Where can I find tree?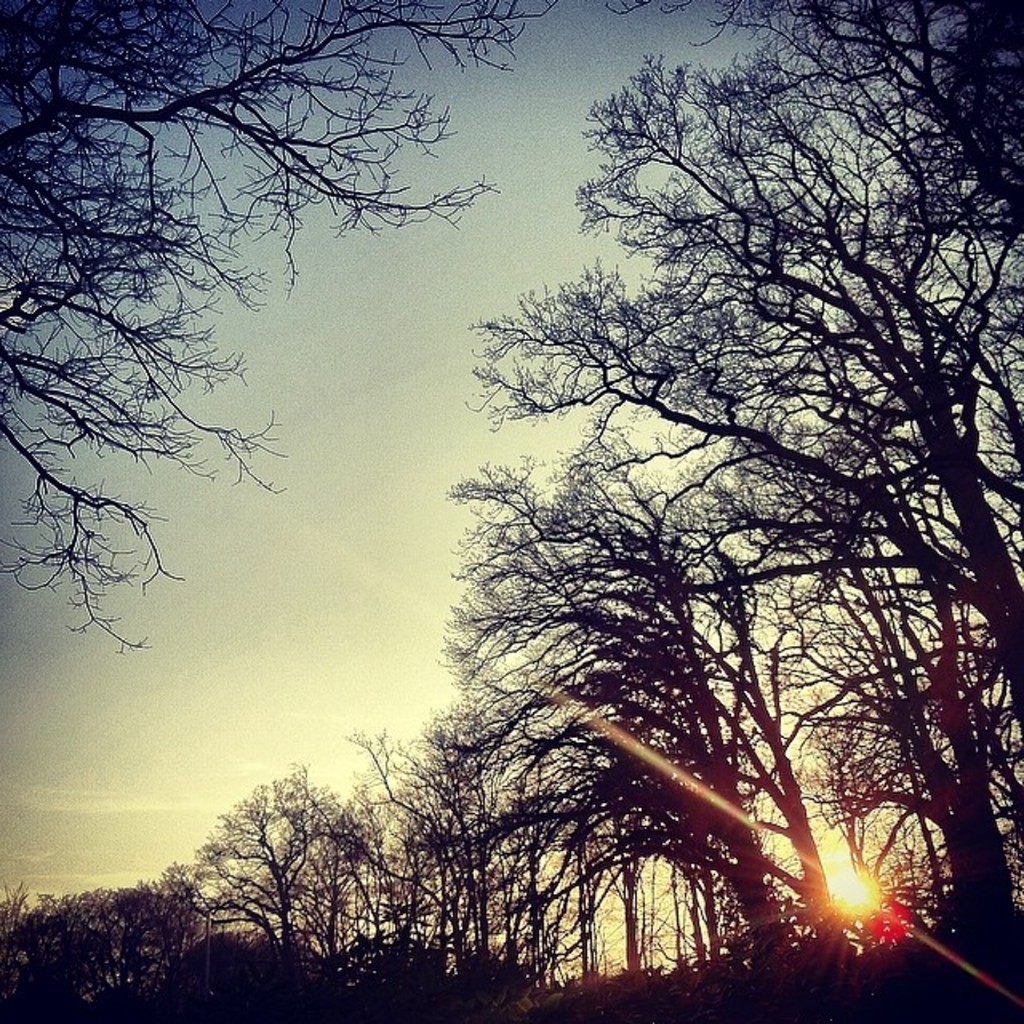
You can find it at 186/763/381/997.
